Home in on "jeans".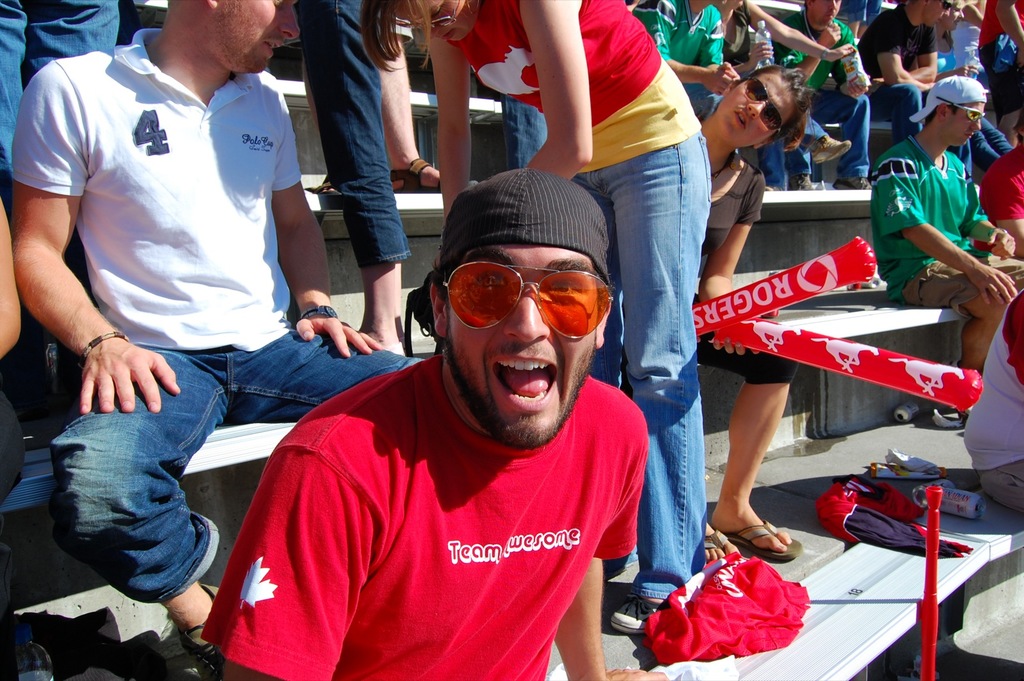
Homed in at box(988, 459, 1021, 519).
